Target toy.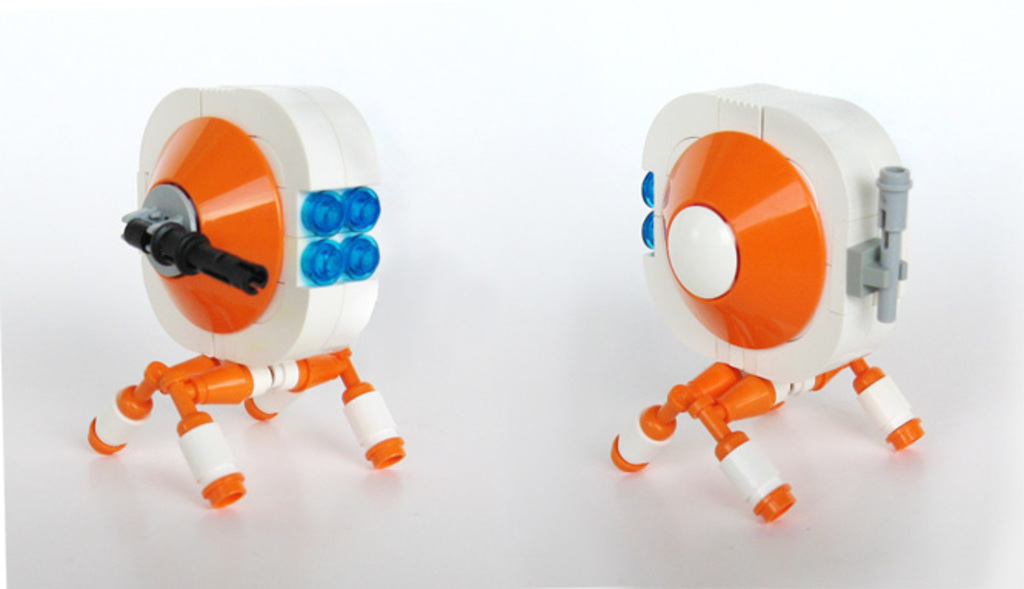
Target region: (x1=94, y1=80, x2=418, y2=498).
